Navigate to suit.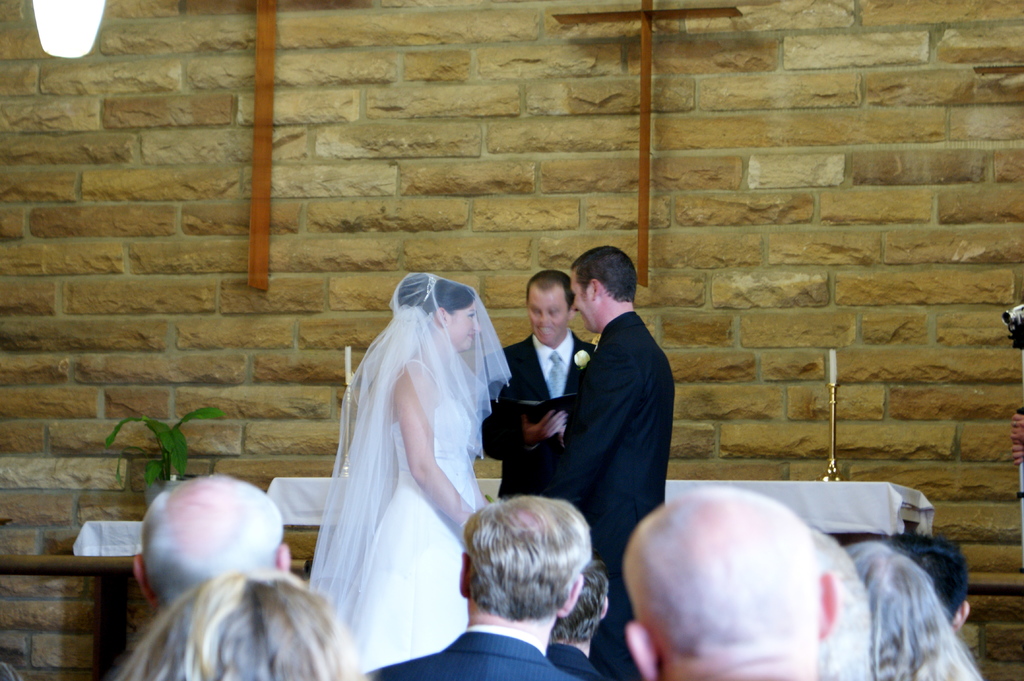
Navigation target: (547,312,678,680).
